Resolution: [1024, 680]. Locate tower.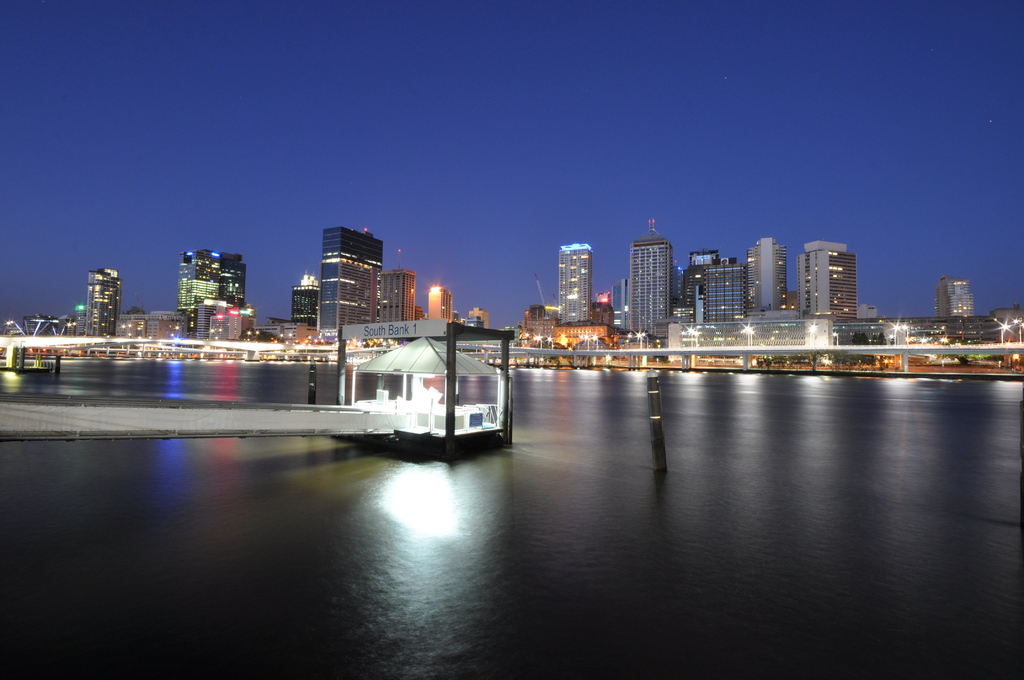
left=291, top=275, right=314, bottom=337.
